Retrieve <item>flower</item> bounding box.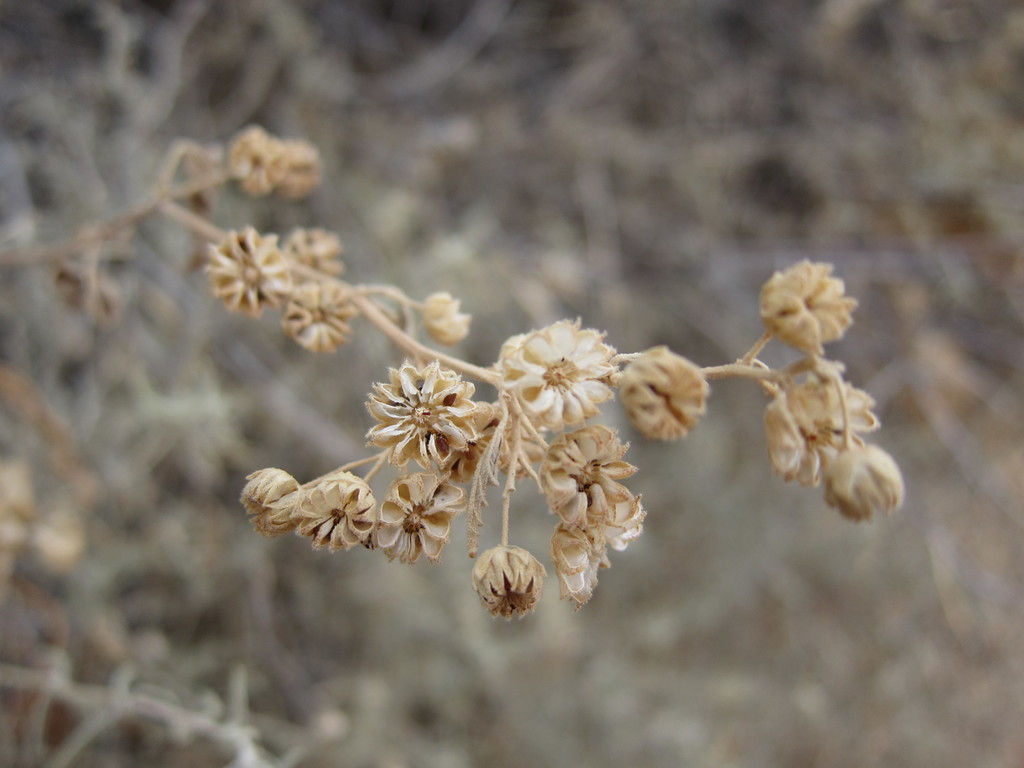
Bounding box: [x1=756, y1=257, x2=867, y2=360].
